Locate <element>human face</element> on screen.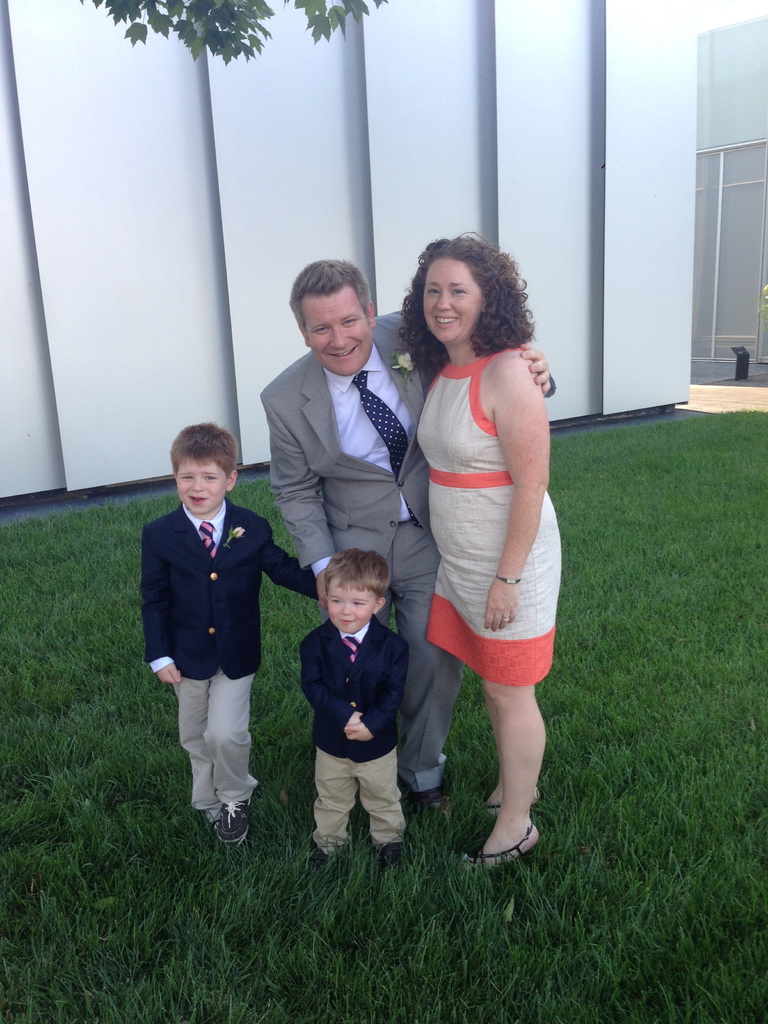
On screen at rect(324, 584, 375, 632).
